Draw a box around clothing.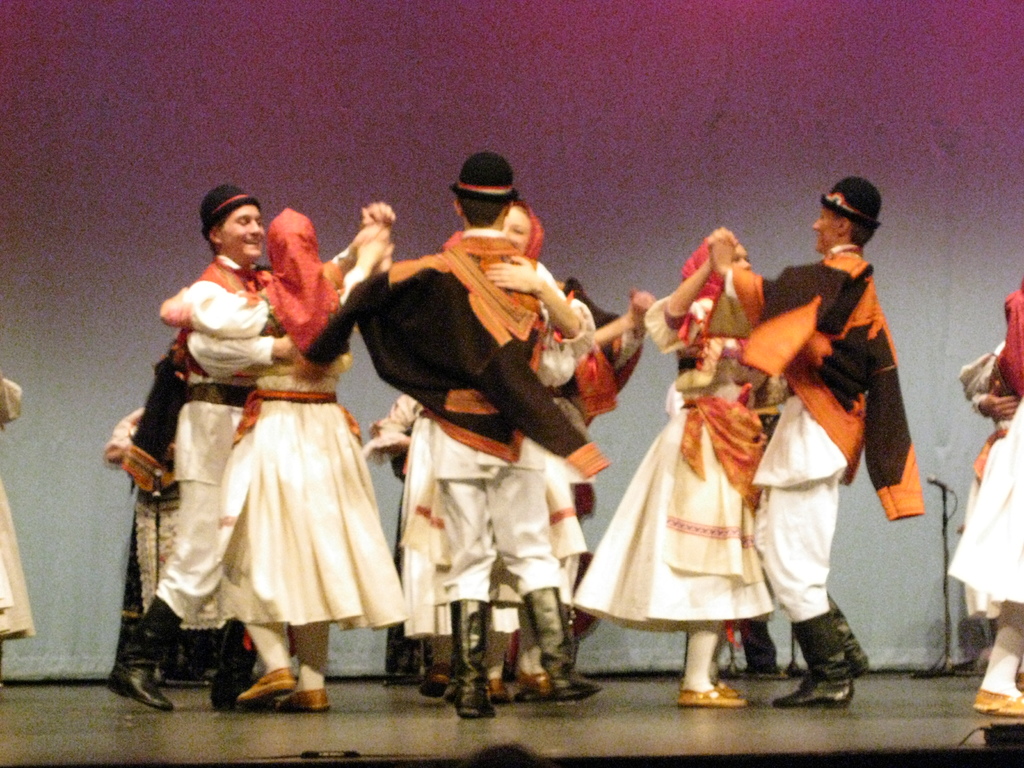
(x1=0, y1=376, x2=31, y2=638).
